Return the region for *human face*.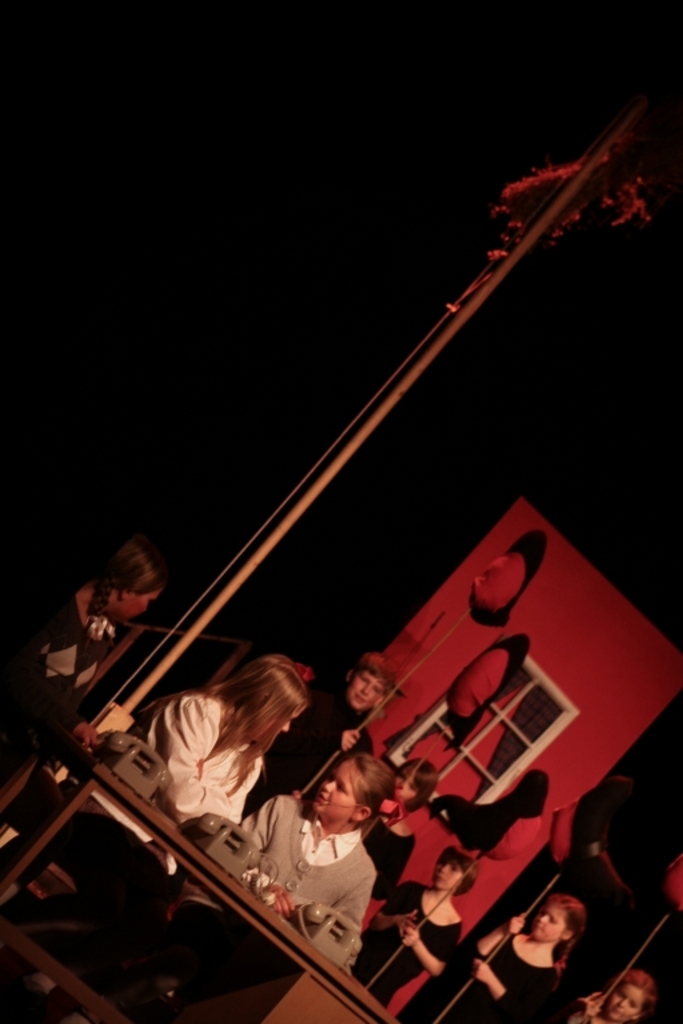
detection(120, 589, 156, 617).
